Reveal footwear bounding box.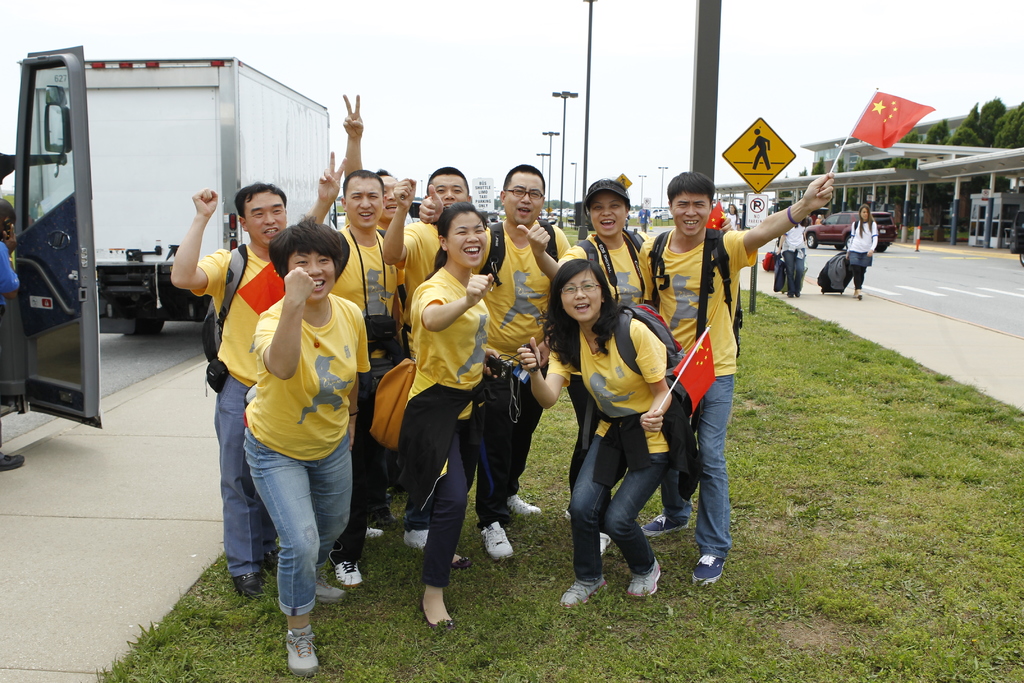
Revealed: (x1=365, y1=526, x2=384, y2=539).
